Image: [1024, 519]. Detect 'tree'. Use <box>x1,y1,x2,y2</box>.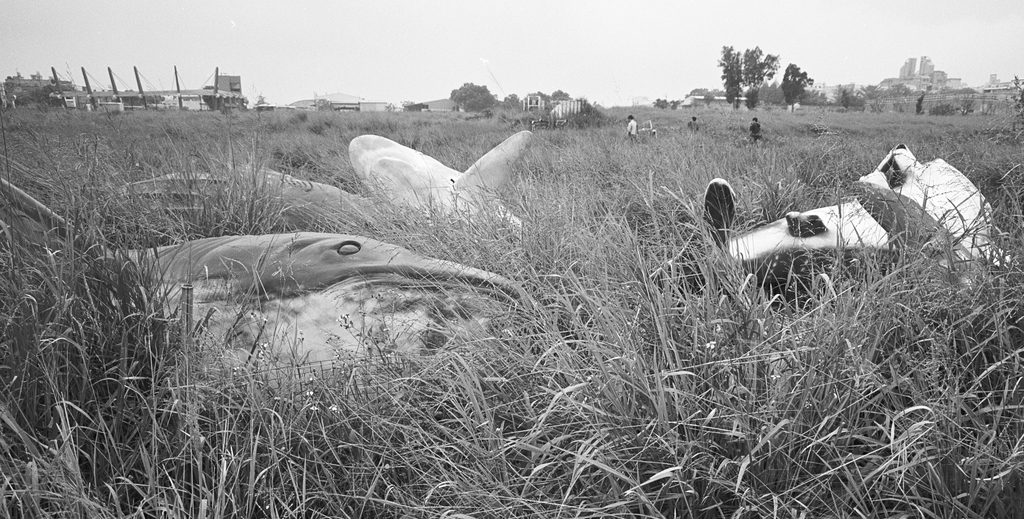
<box>449,80,495,117</box>.
